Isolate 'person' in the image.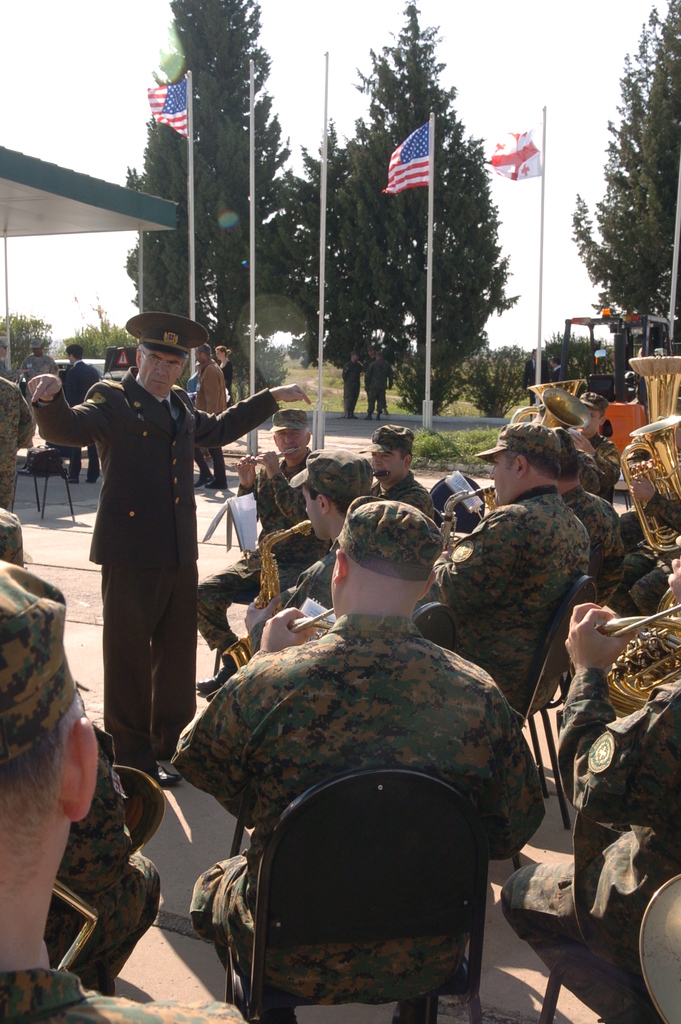
Isolated region: Rect(427, 416, 581, 675).
